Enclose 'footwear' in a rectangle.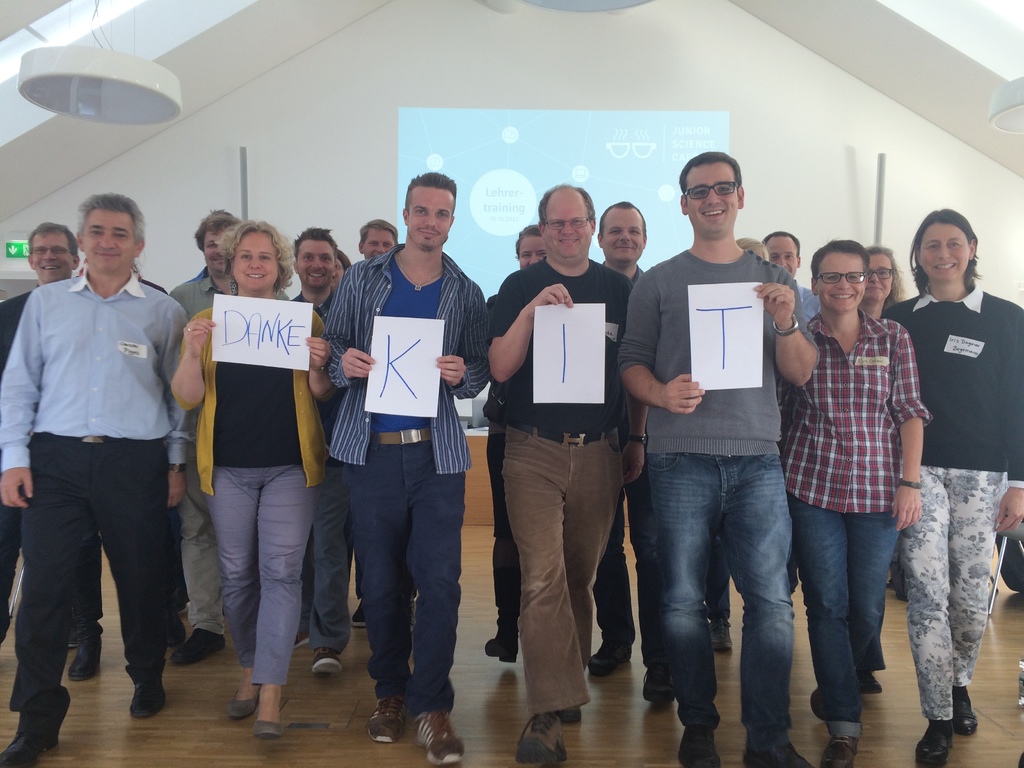
(x1=589, y1=632, x2=634, y2=677).
